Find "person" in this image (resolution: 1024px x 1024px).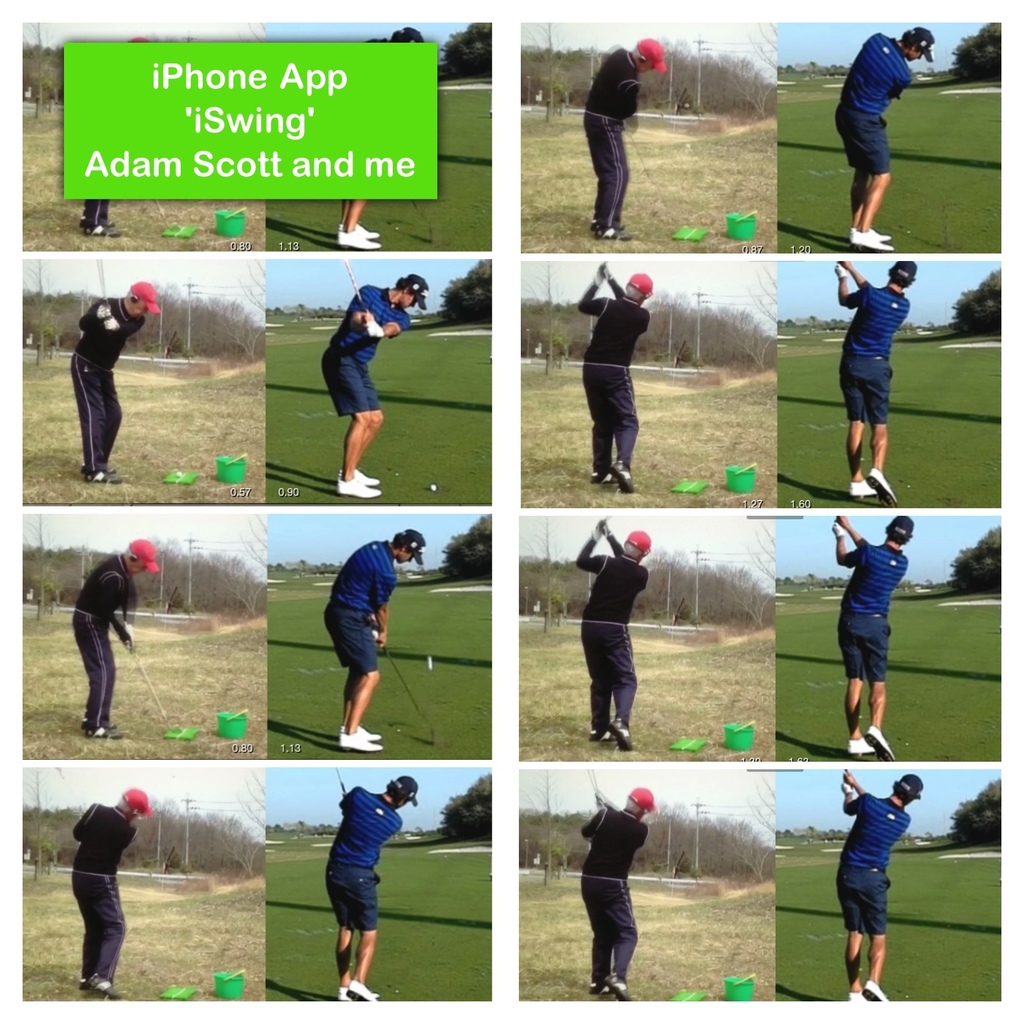
{"x1": 331, "y1": 22, "x2": 429, "y2": 251}.
